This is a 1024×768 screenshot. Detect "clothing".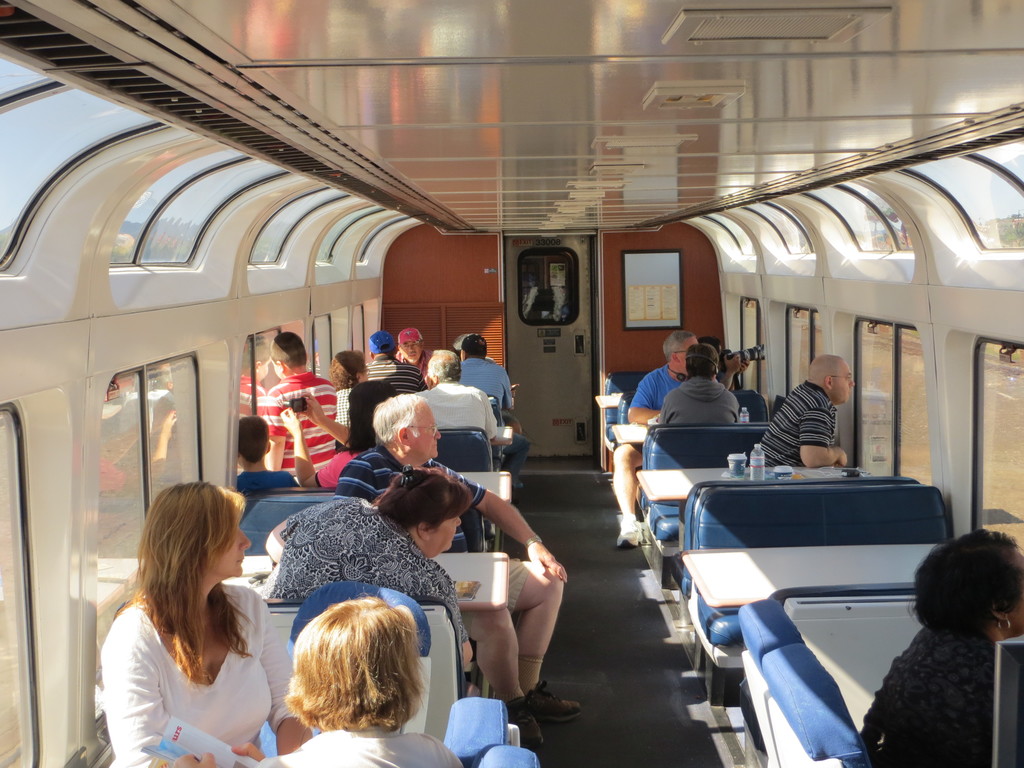
[x1=251, y1=728, x2=468, y2=767].
